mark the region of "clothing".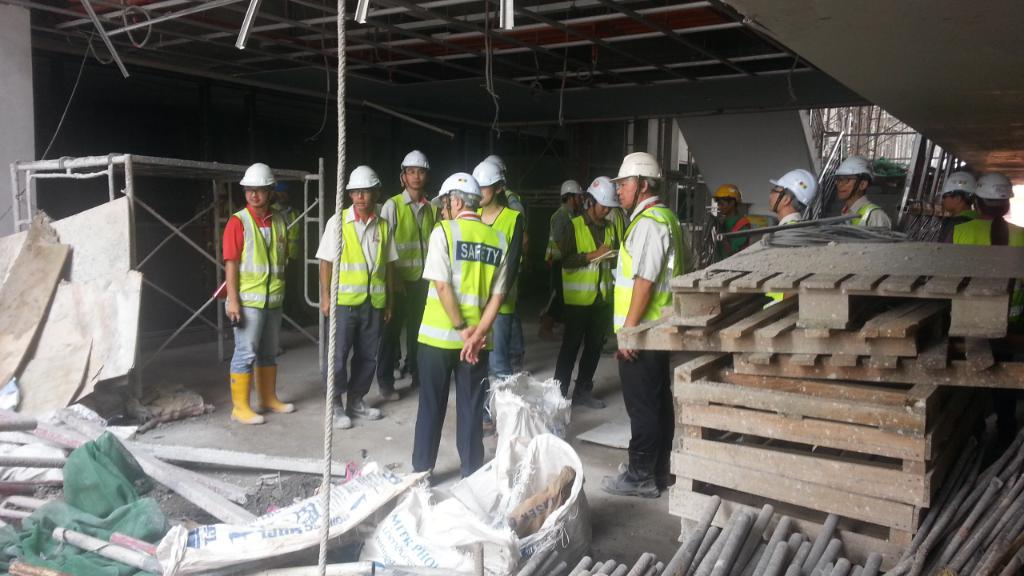
Region: bbox=(317, 209, 392, 410).
